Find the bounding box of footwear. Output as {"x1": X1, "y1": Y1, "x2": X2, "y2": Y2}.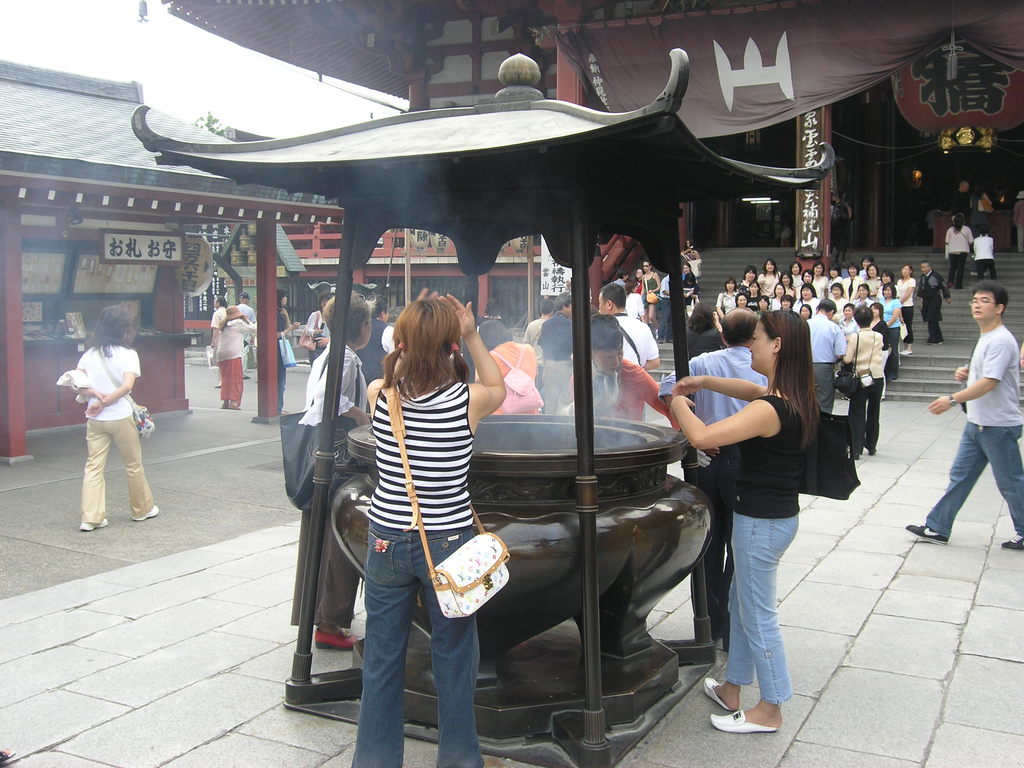
{"x1": 657, "y1": 339, "x2": 663, "y2": 344}.
